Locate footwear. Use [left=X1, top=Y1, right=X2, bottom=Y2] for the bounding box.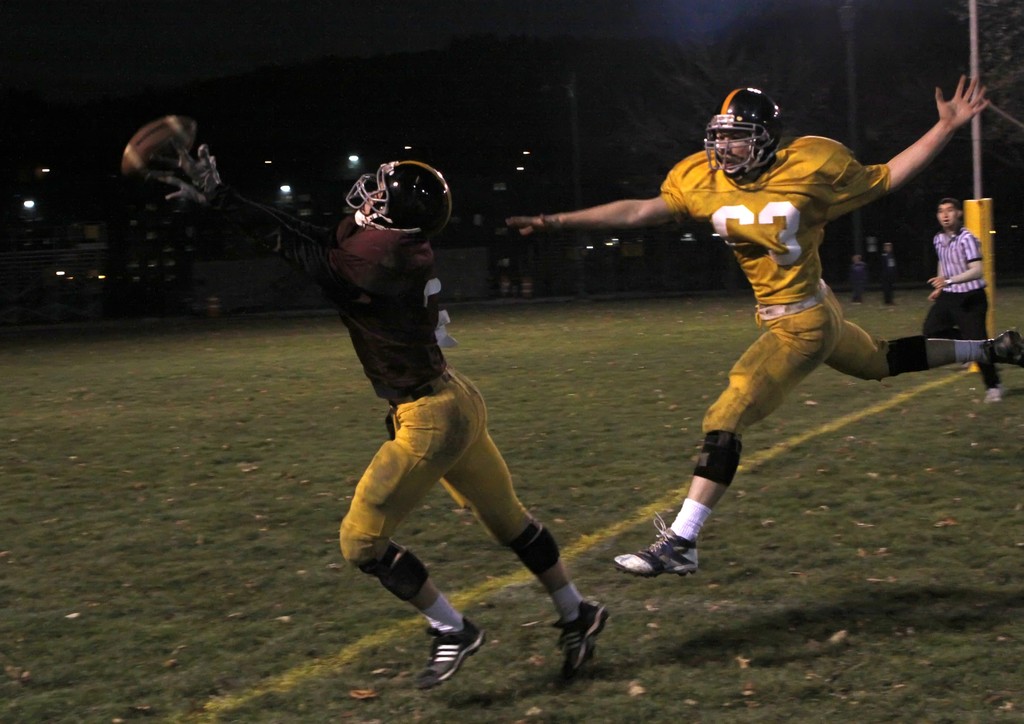
[left=419, top=609, right=484, bottom=687].
